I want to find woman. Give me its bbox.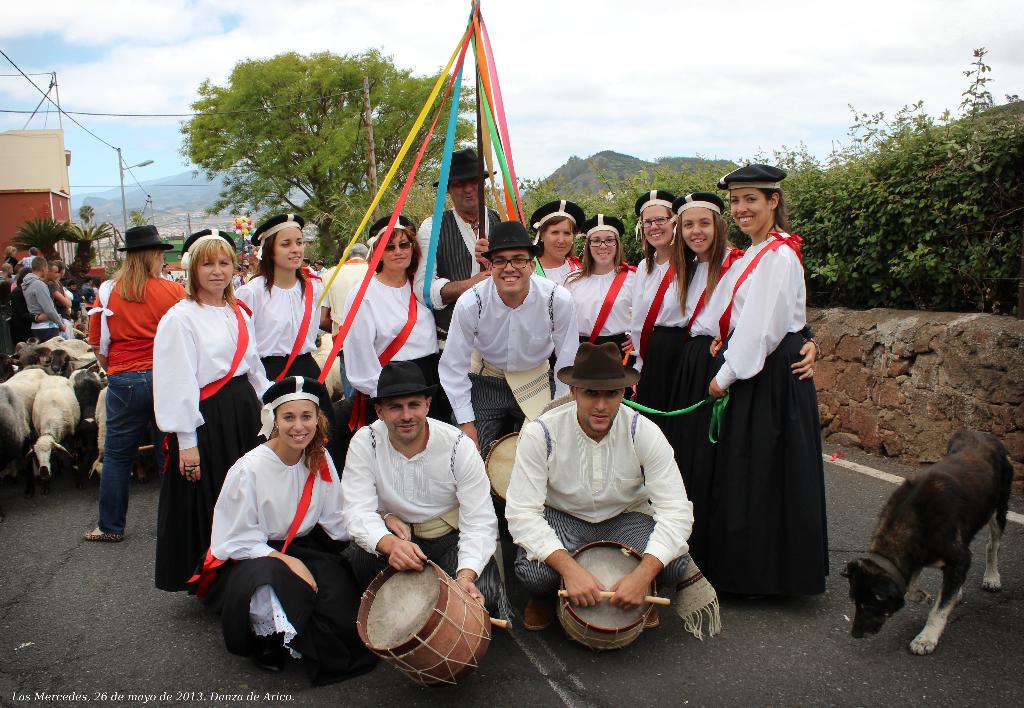
<bbox>528, 196, 585, 289</bbox>.
